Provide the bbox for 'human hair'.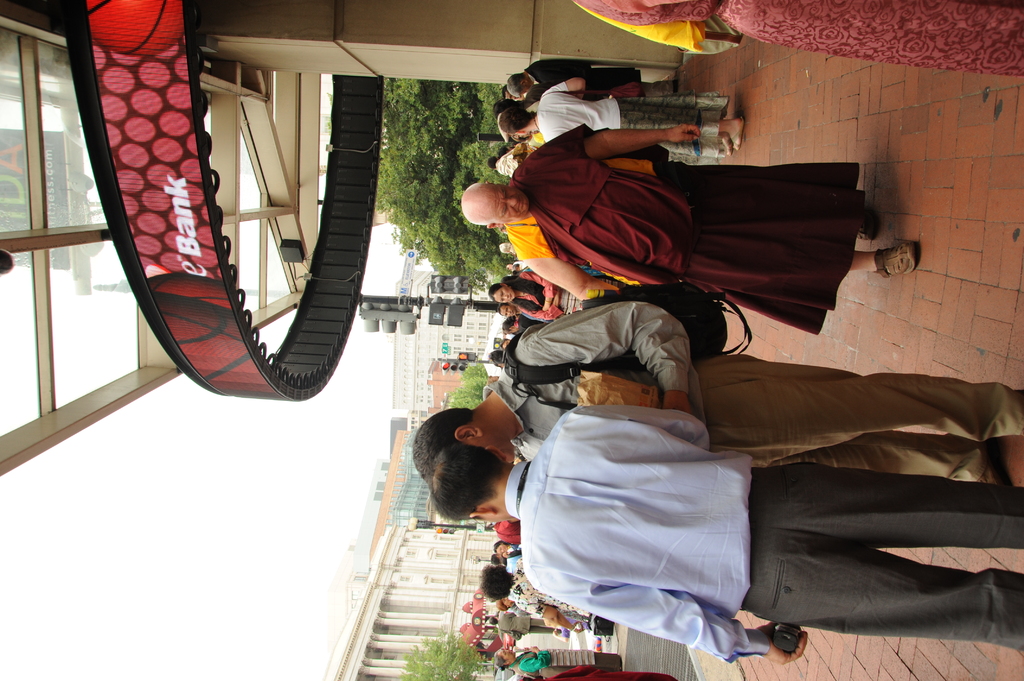
496, 300, 510, 316.
